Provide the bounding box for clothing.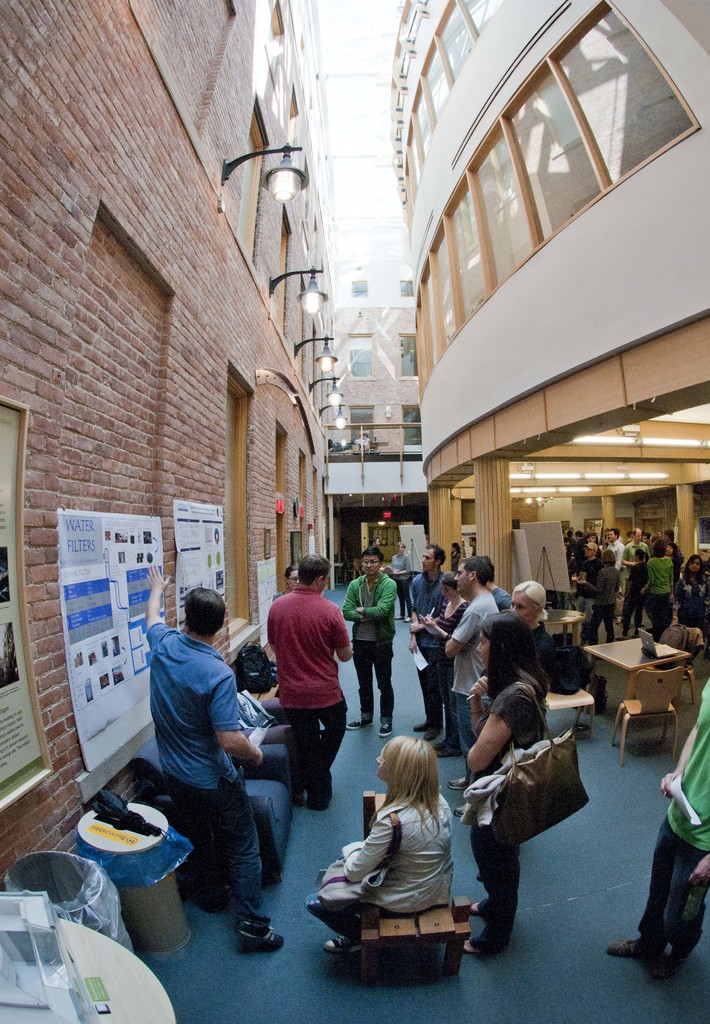
{"x1": 650, "y1": 676, "x2": 709, "y2": 988}.
